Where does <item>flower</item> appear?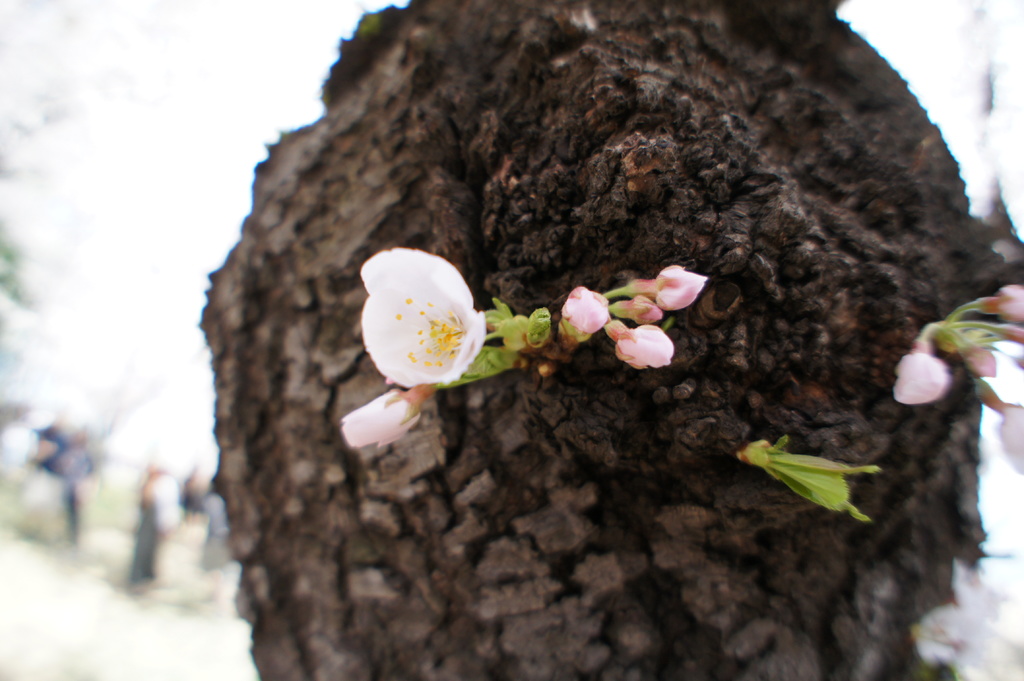
Appears at {"left": 628, "top": 264, "right": 714, "bottom": 314}.
